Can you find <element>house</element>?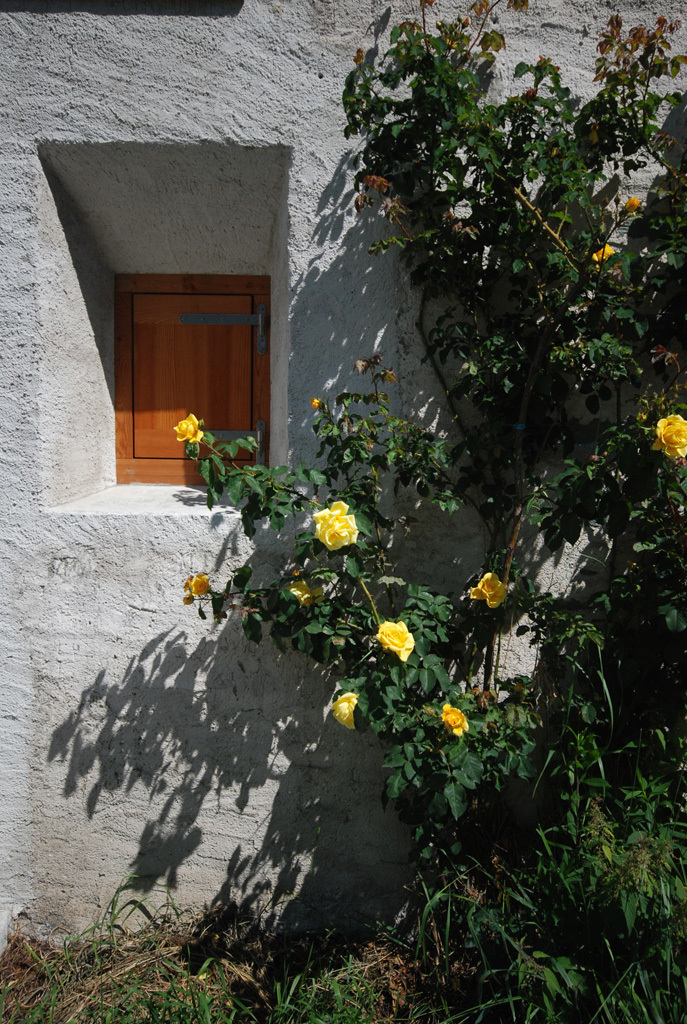
Yes, bounding box: locate(0, 0, 686, 954).
